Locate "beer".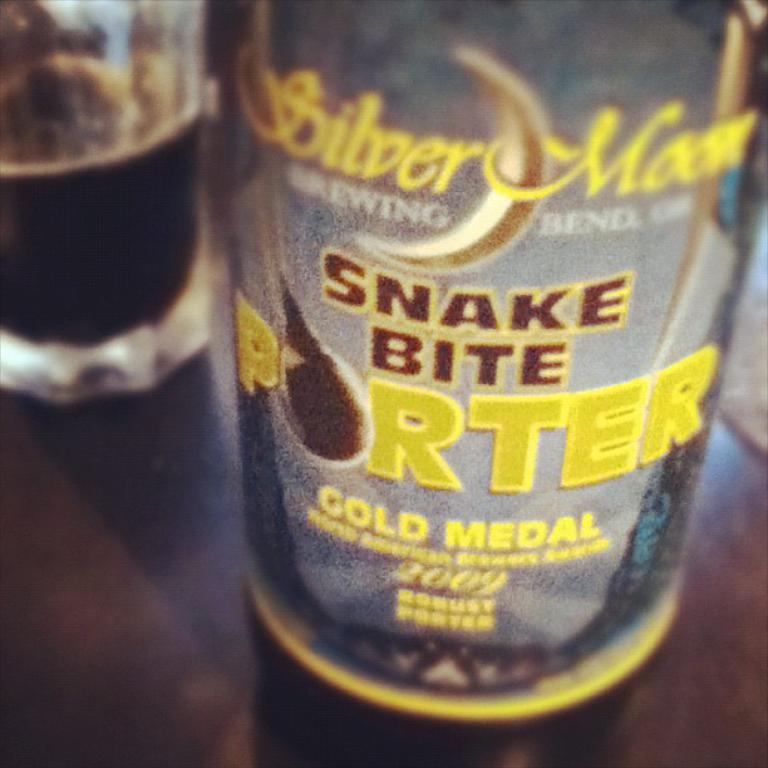
Bounding box: box=[0, 65, 212, 419].
